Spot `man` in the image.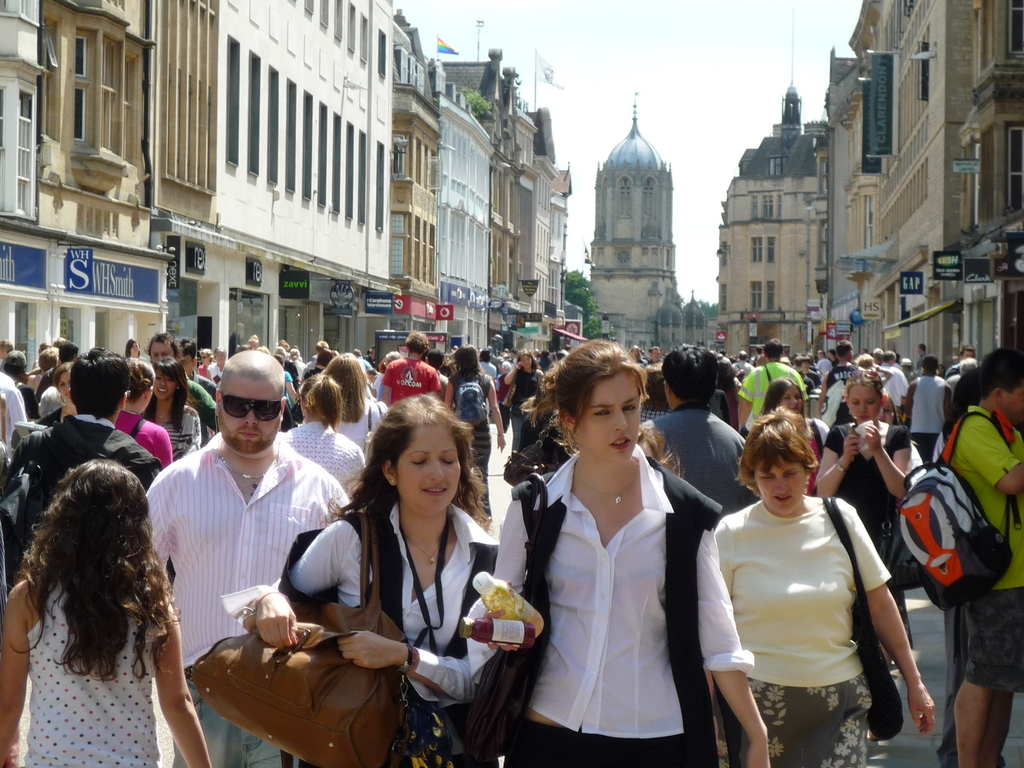
`man` found at rect(147, 332, 216, 450).
